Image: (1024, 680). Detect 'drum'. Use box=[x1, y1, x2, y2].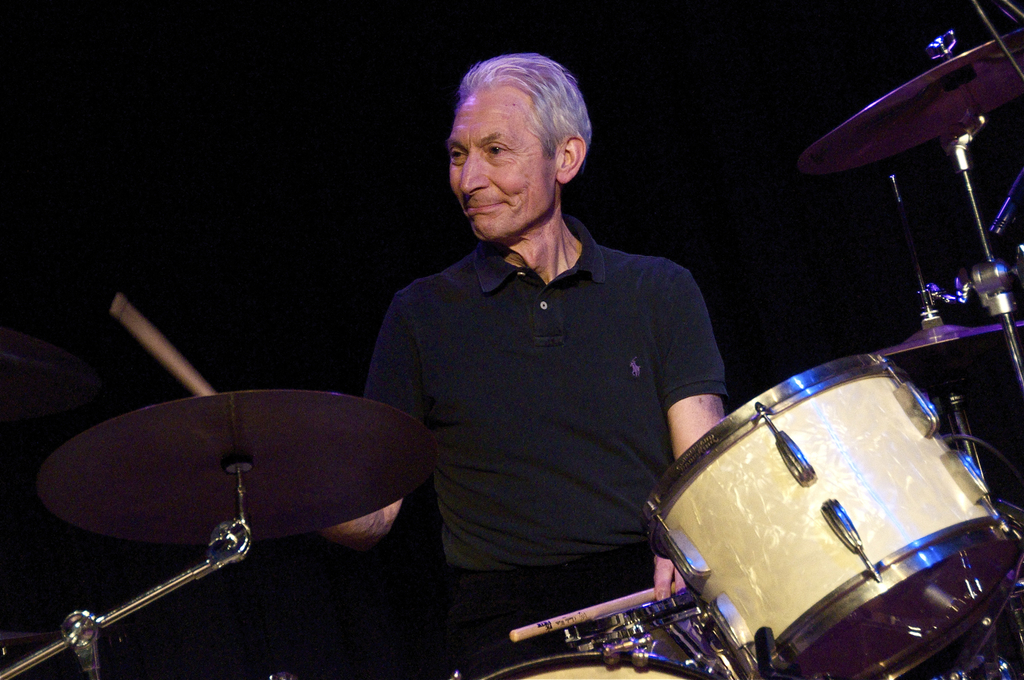
box=[554, 588, 716, 676].
